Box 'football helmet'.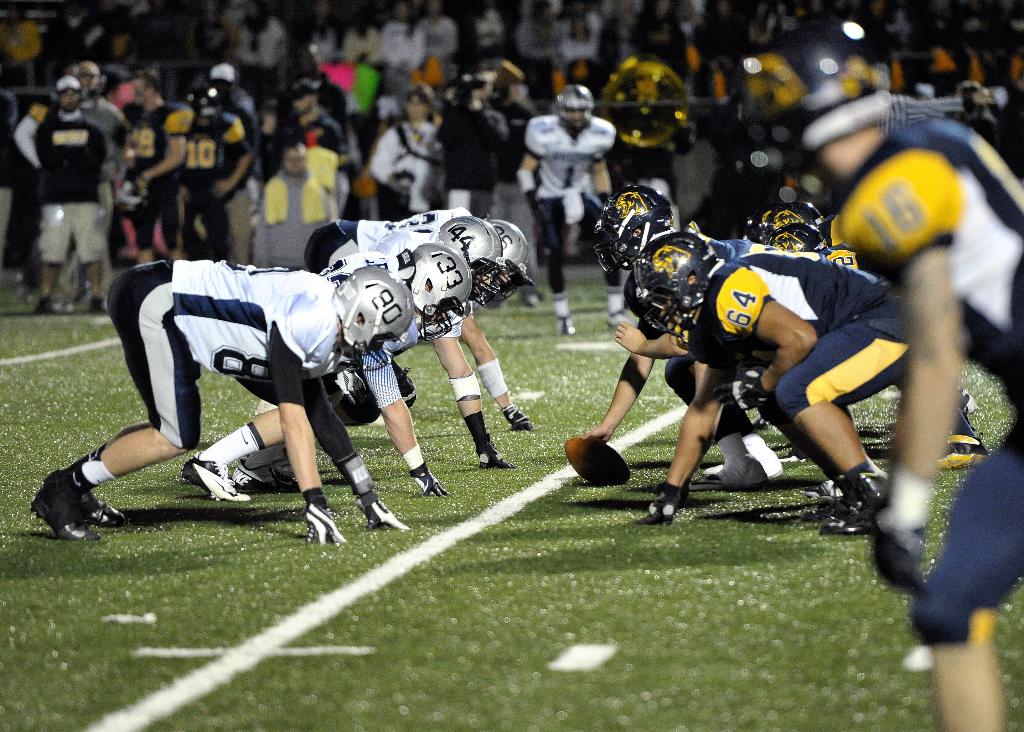
crop(762, 225, 824, 255).
